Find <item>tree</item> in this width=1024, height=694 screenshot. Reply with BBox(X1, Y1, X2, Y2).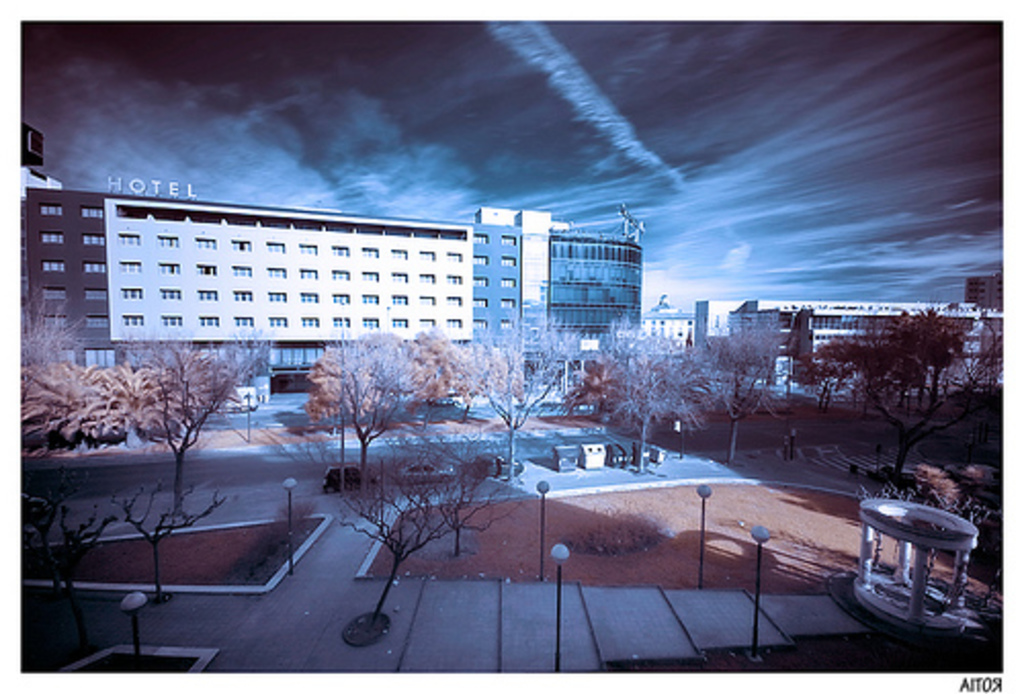
BBox(799, 276, 965, 514).
